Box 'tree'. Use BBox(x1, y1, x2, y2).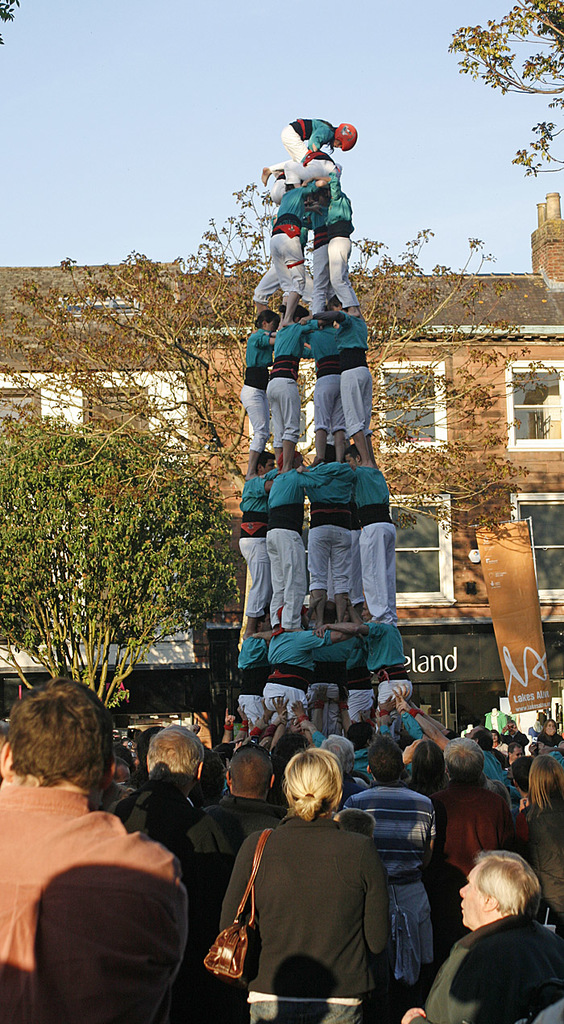
BBox(0, 178, 563, 652).
